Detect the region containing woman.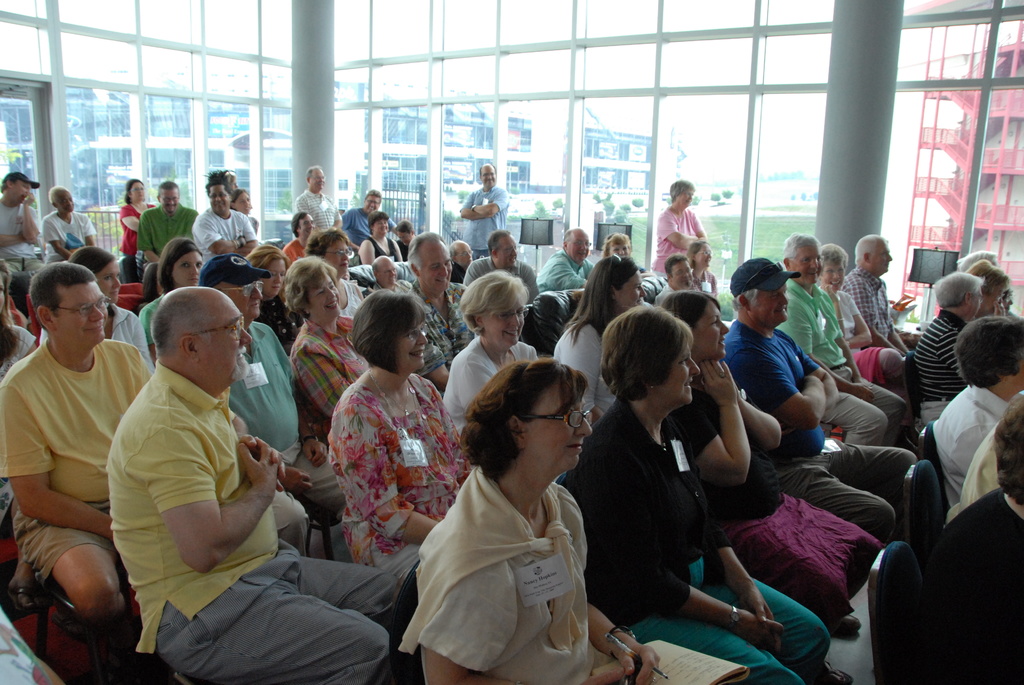
rect(327, 288, 474, 576).
